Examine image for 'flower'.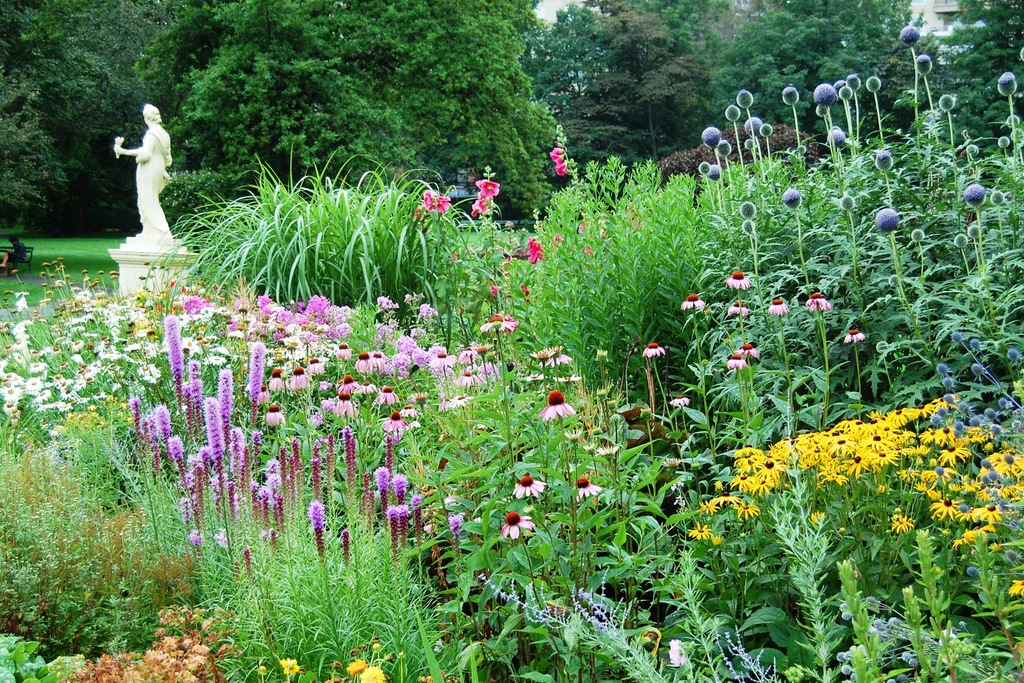
Examination result: select_region(553, 161, 567, 179).
